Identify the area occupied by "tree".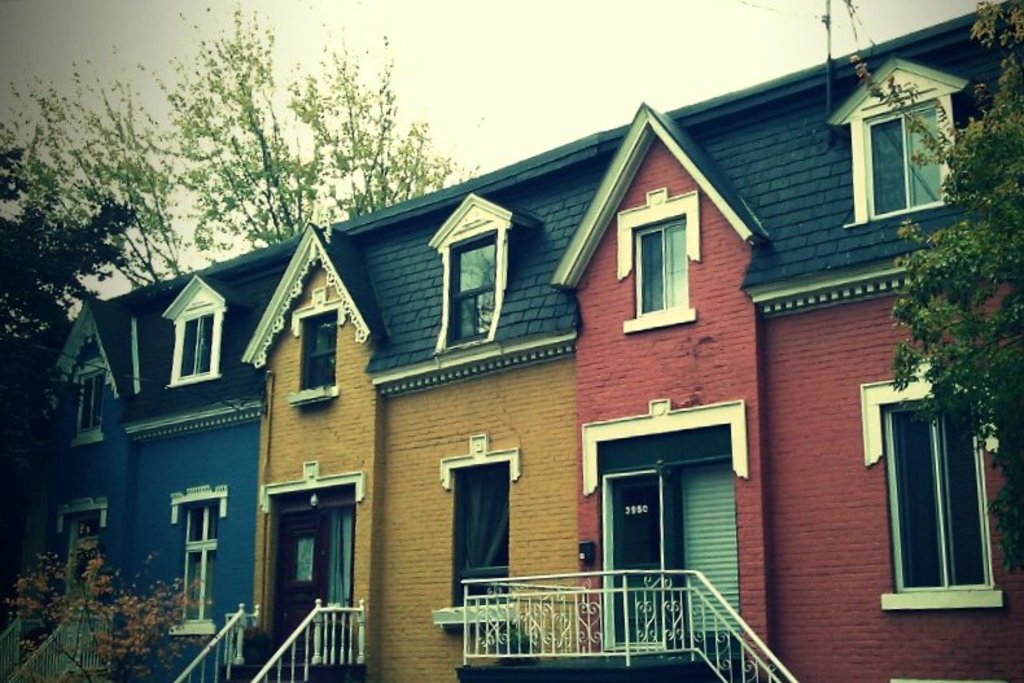
Area: box(0, 522, 210, 682).
